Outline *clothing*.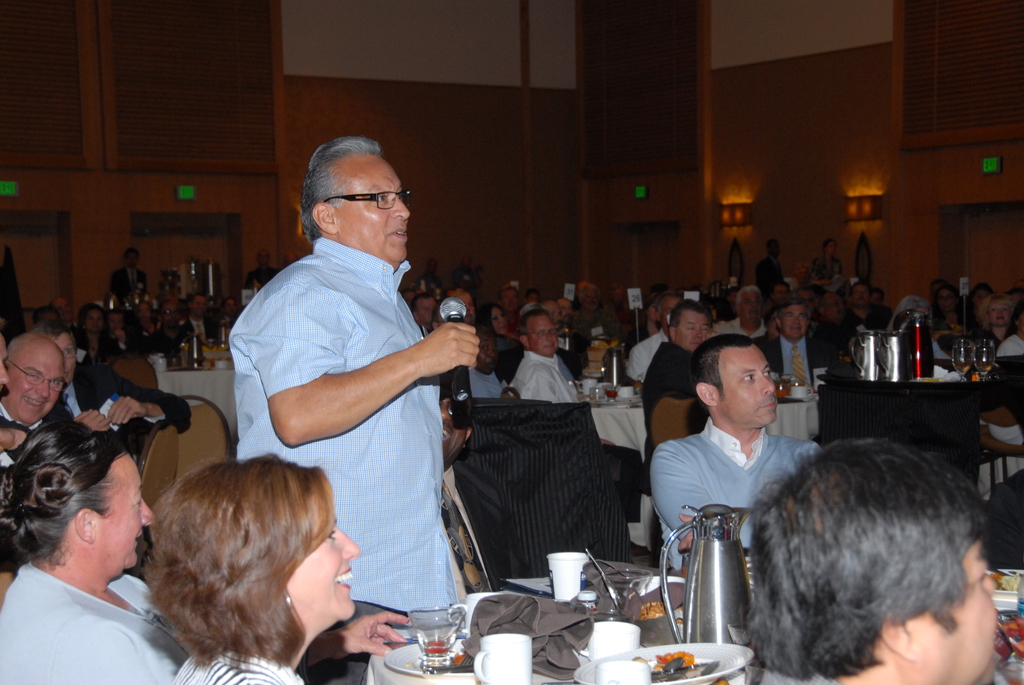
Outline: {"left": 111, "top": 265, "right": 154, "bottom": 307}.
